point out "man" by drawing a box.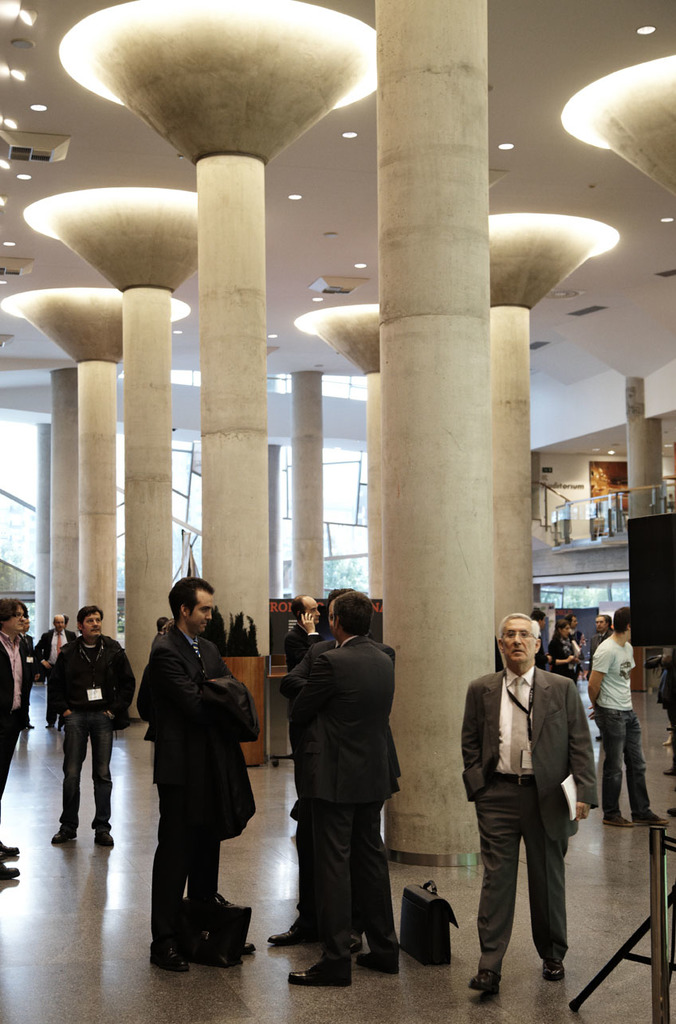
pyautogui.locateOnScreen(460, 616, 598, 989).
